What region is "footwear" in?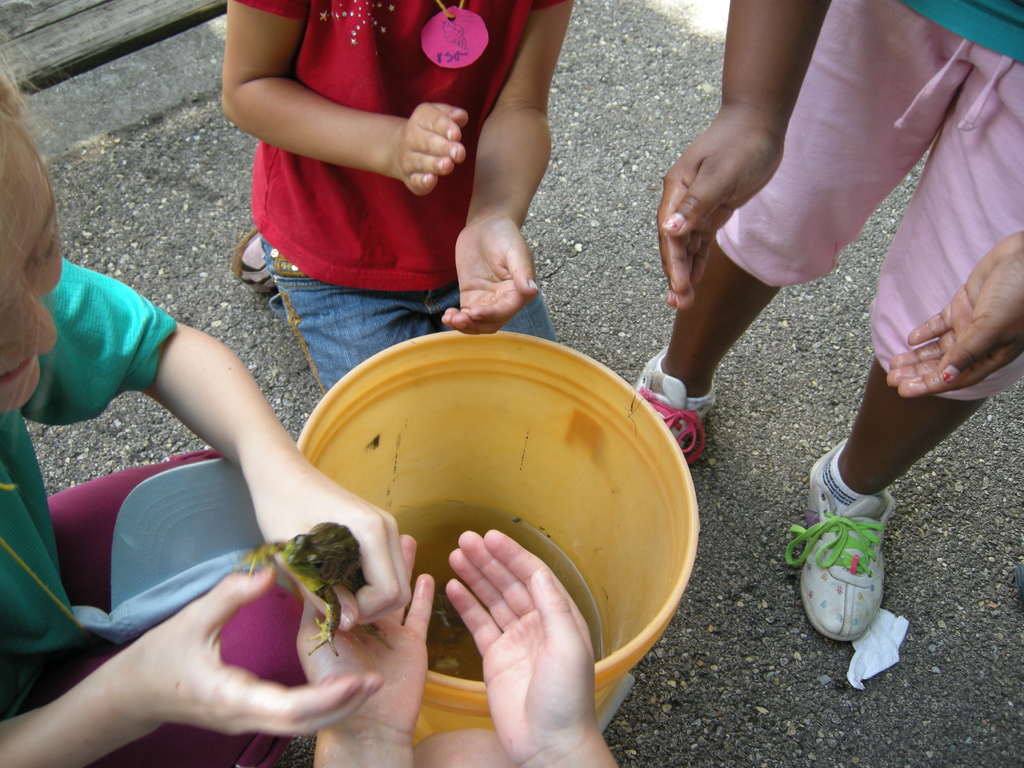
Rect(234, 224, 280, 295).
